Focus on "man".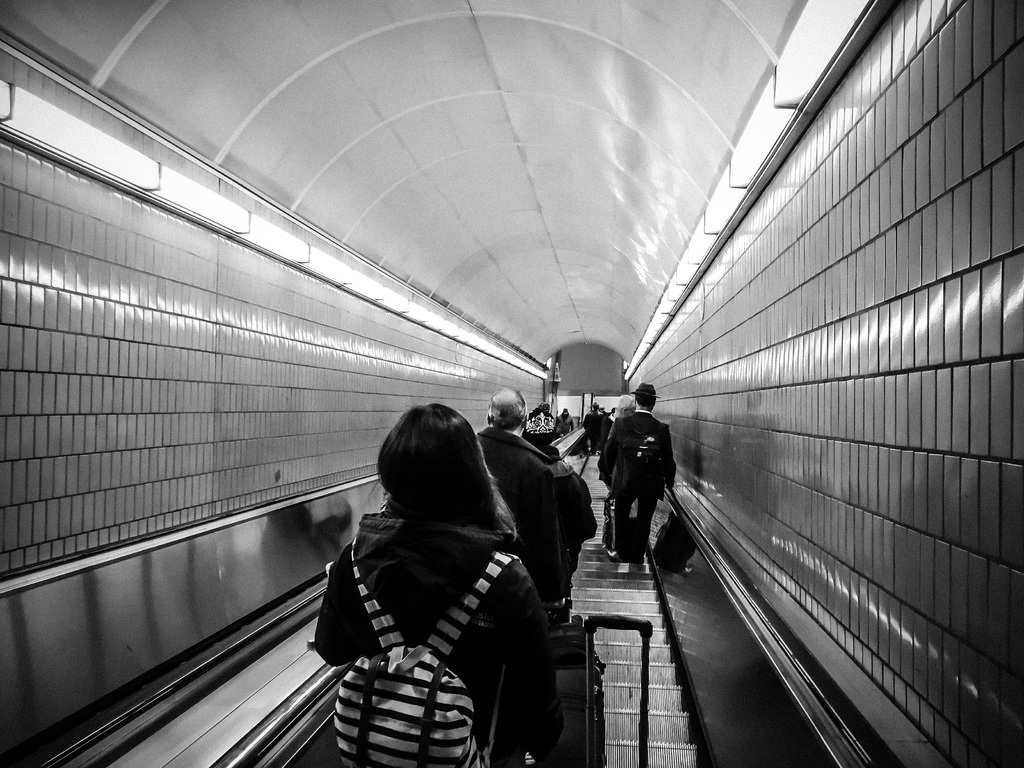
Focused at BBox(516, 413, 598, 582).
